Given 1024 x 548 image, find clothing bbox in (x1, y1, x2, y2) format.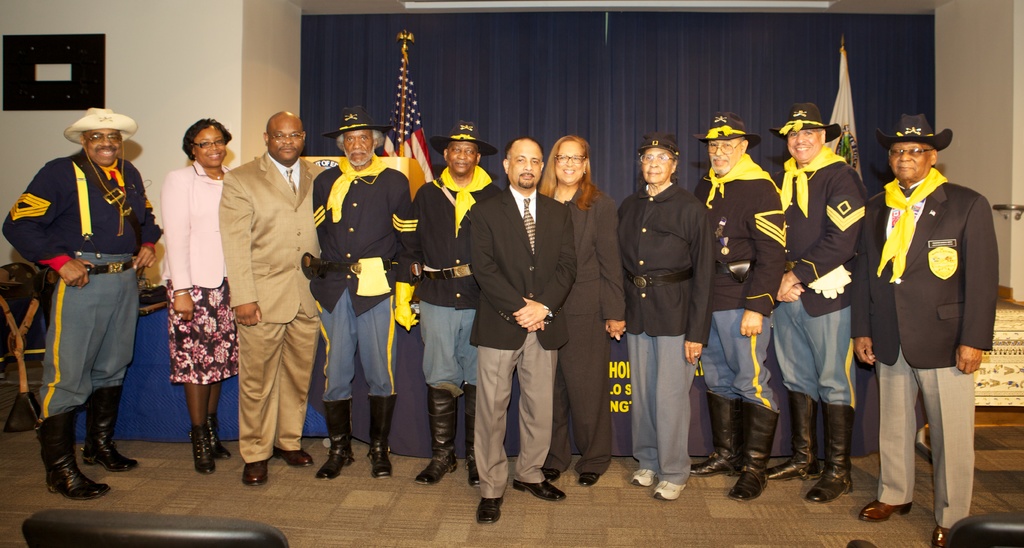
(860, 135, 1000, 492).
